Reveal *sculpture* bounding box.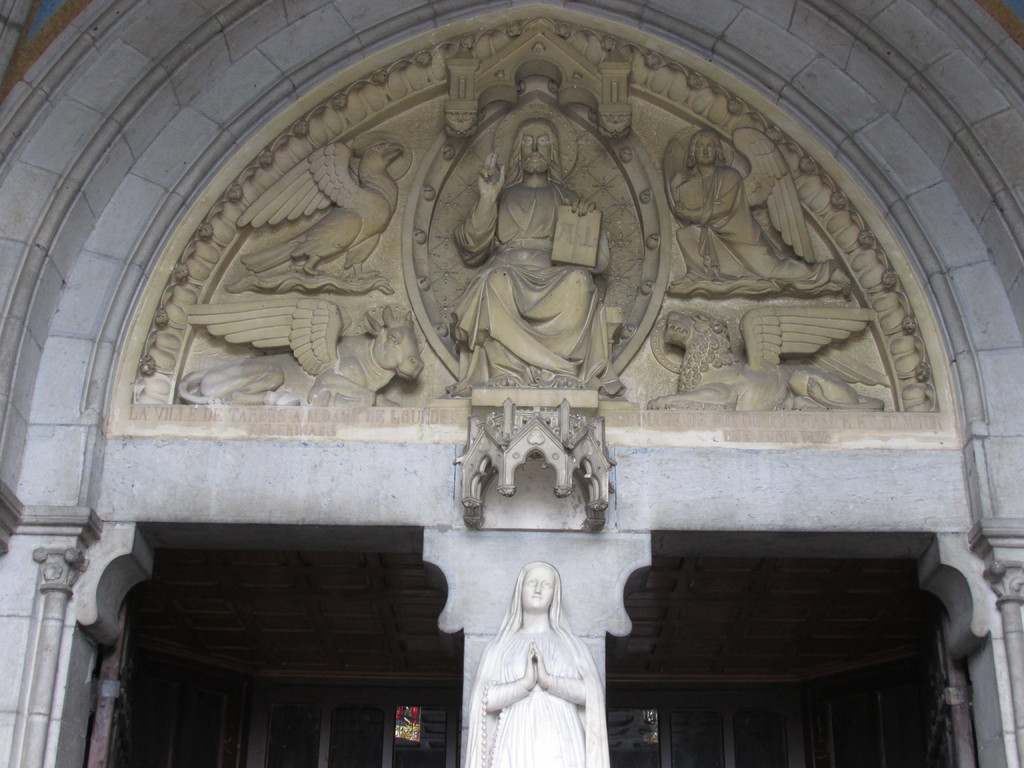
Revealed: l=225, t=131, r=417, b=294.
